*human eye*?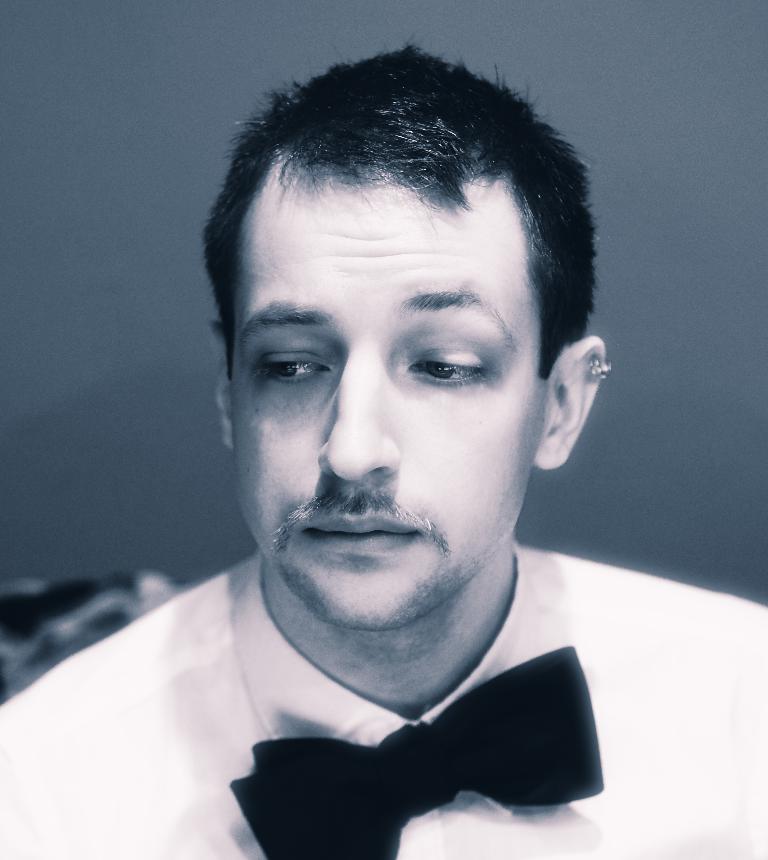
398/334/510/398
